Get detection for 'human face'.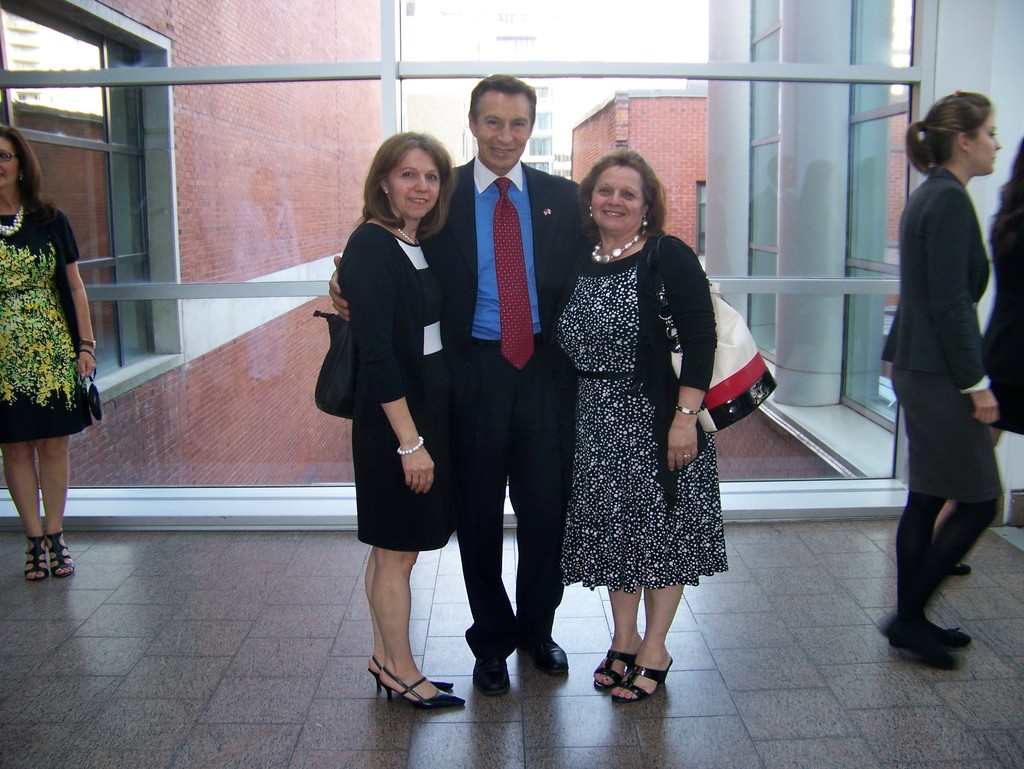
Detection: {"x1": 968, "y1": 113, "x2": 1000, "y2": 175}.
